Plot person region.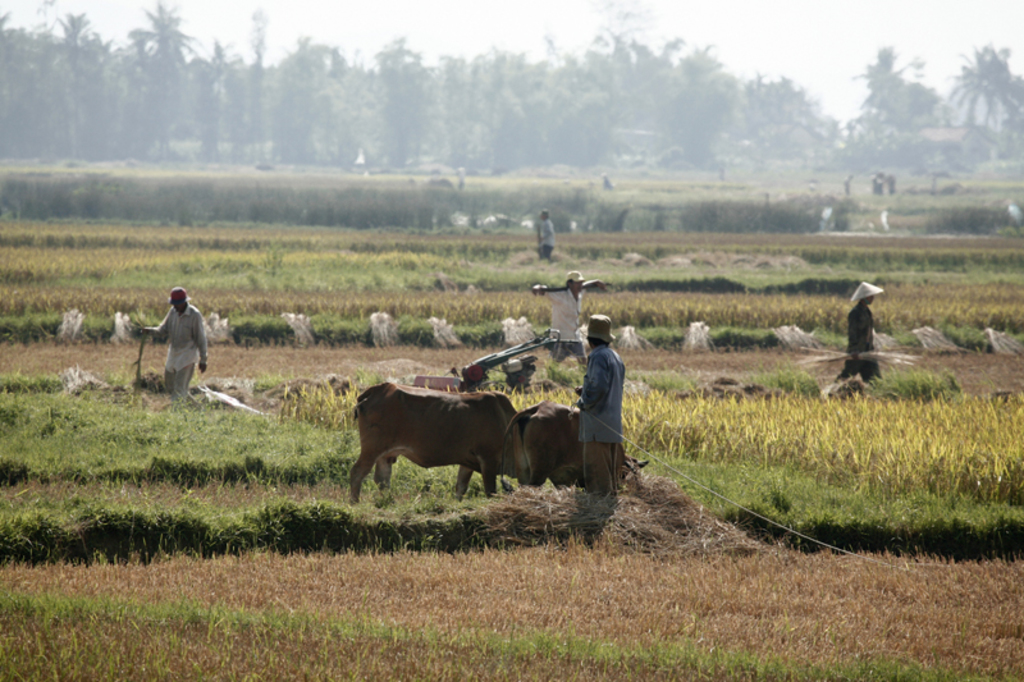
Plotted at 577 322 632 498.
